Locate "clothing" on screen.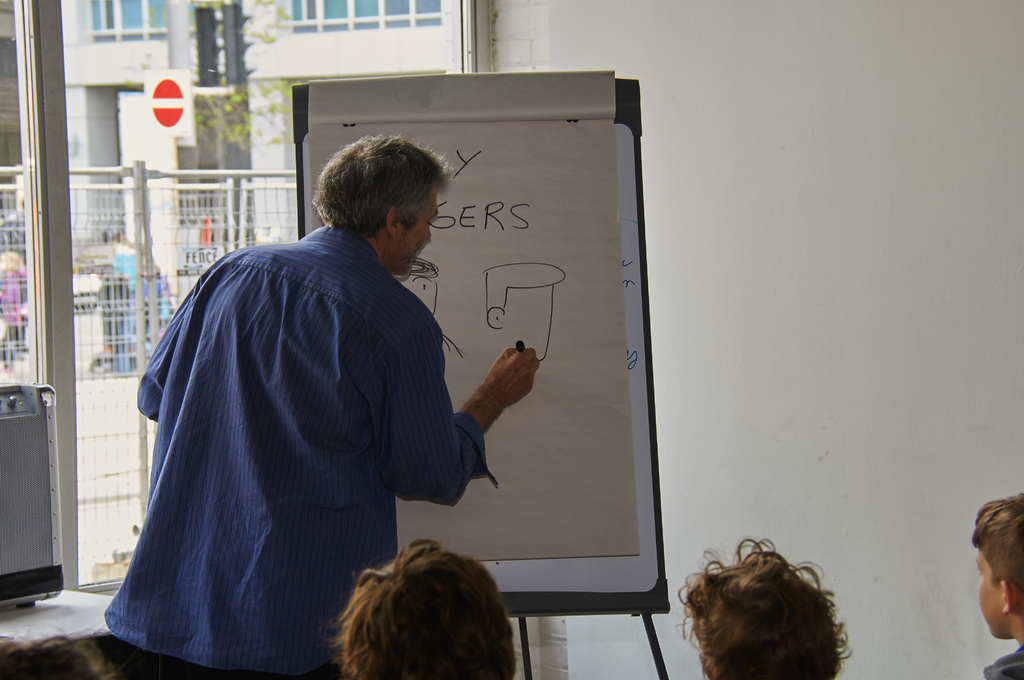
On screen at {"x1": 160, "y1": 271, "x2": 173, "y2": 323}.
